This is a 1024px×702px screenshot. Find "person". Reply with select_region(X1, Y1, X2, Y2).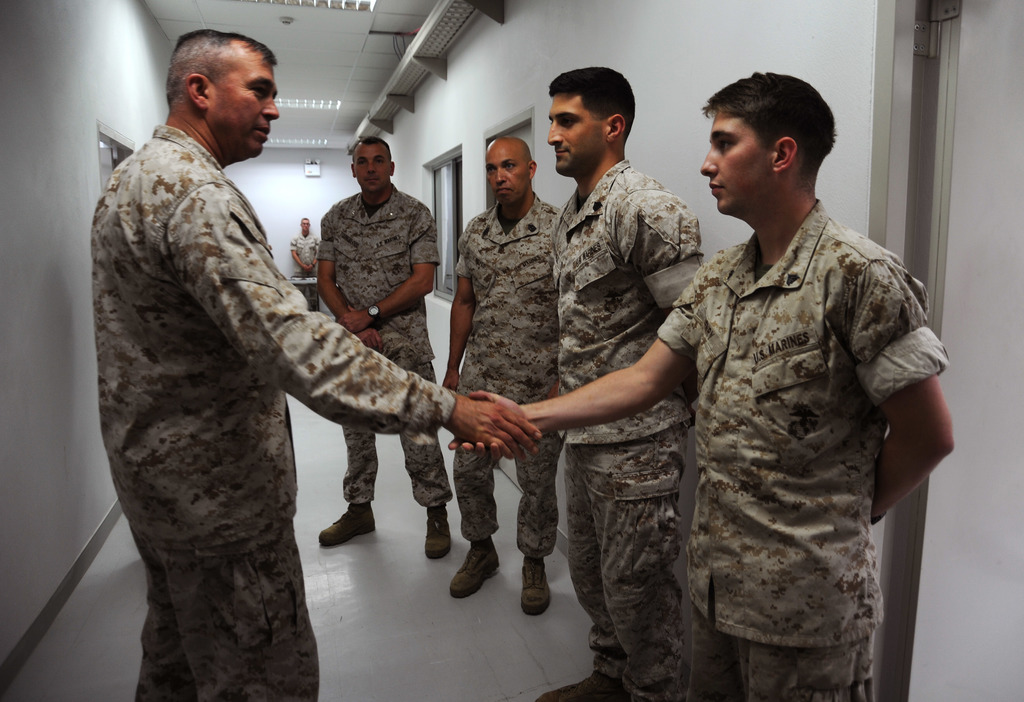
select_region(310, 122, 447, 552).
